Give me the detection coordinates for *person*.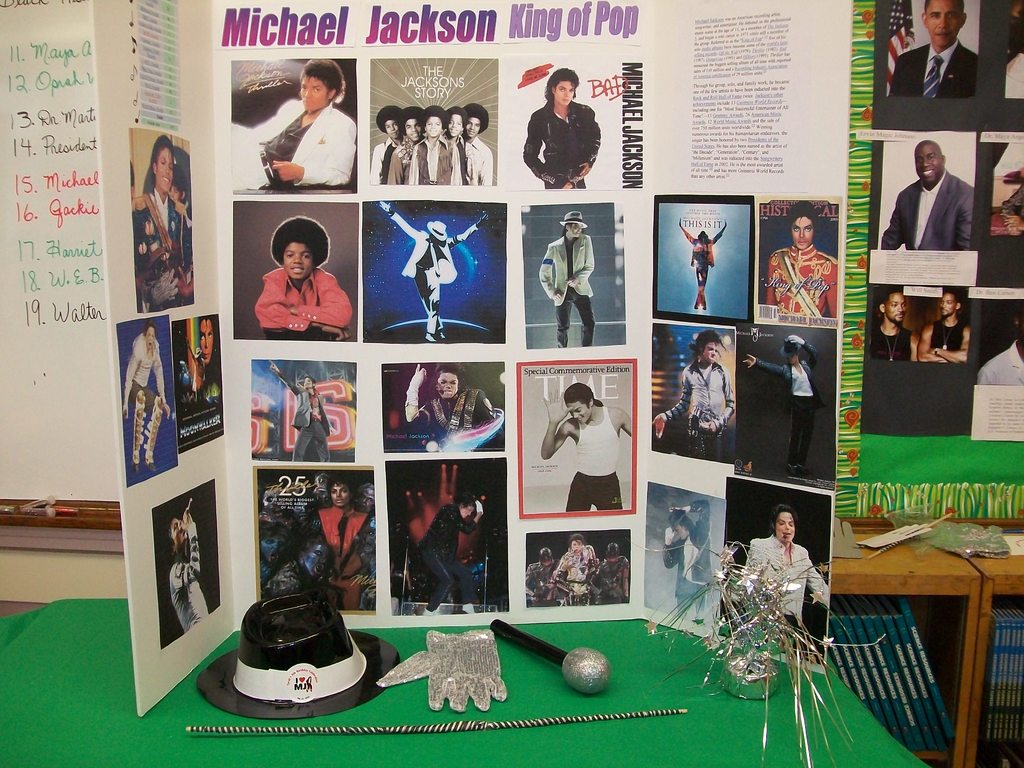
l=380, t=204, r=483, b=341.
